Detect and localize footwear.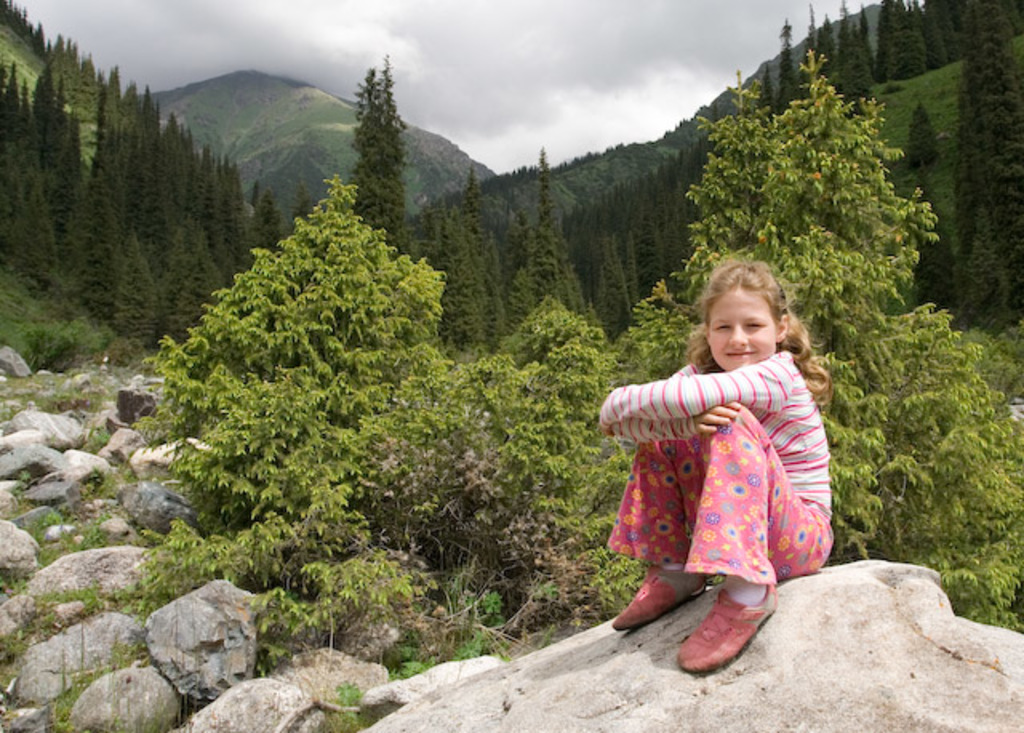
Localized at x1=606 y1=560 x2=710 y2=640.
